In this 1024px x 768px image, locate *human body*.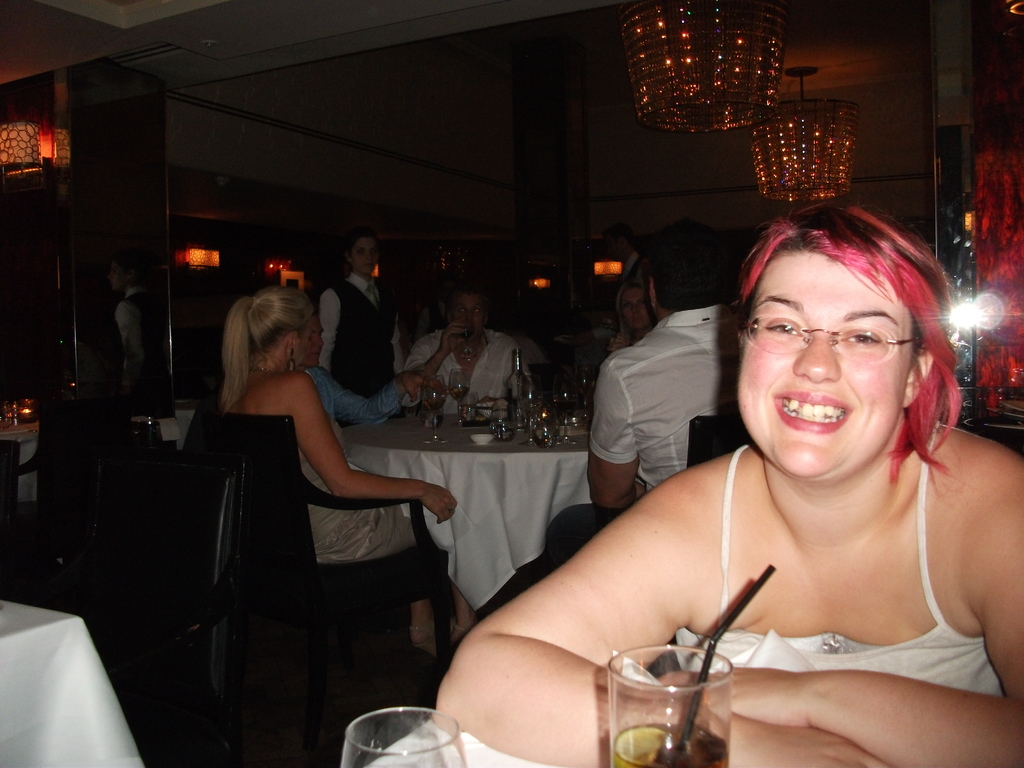
Bounding box: bbox=(317, 232, 407, 403).
